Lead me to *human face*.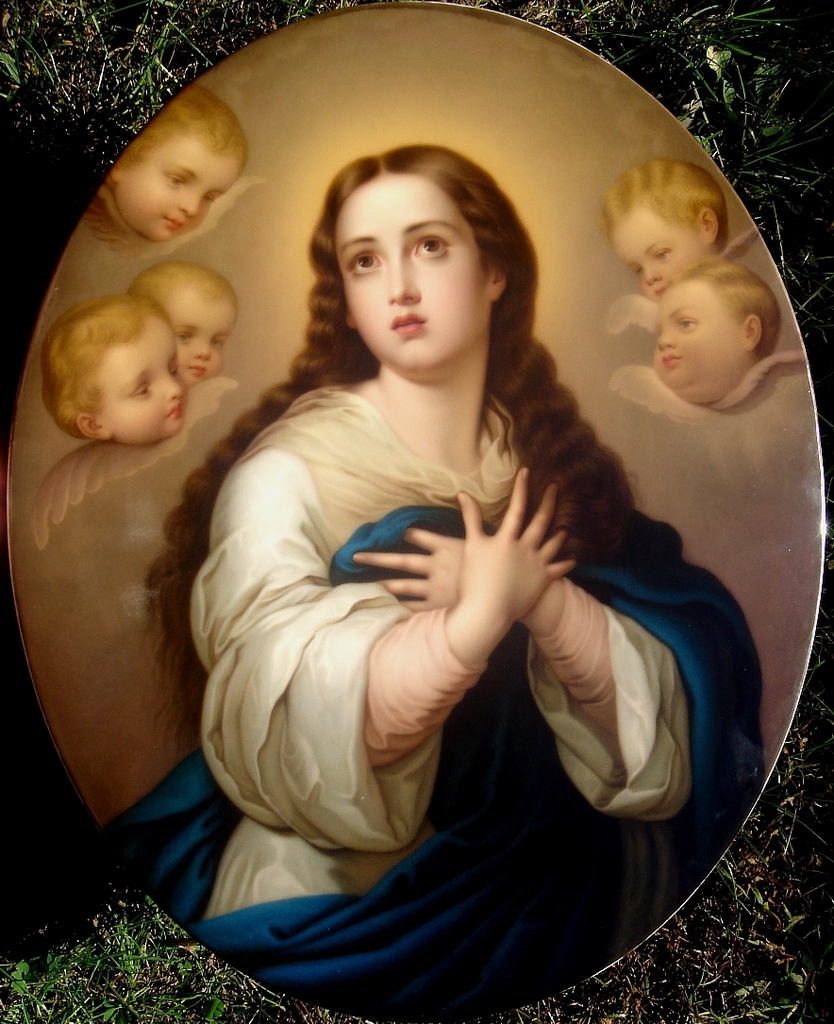
Lead to crop(166, 299, 234, 392).
